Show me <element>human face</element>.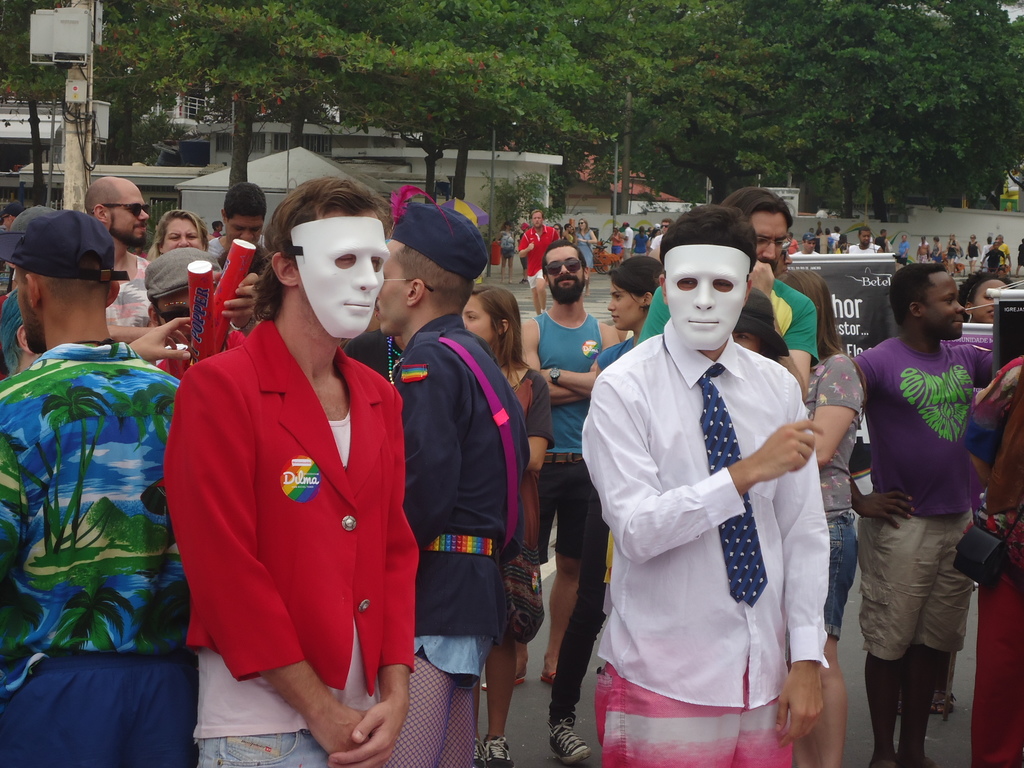
<element>human face</element> is here: x1=752 y1=214 x2=788 y2=267.
